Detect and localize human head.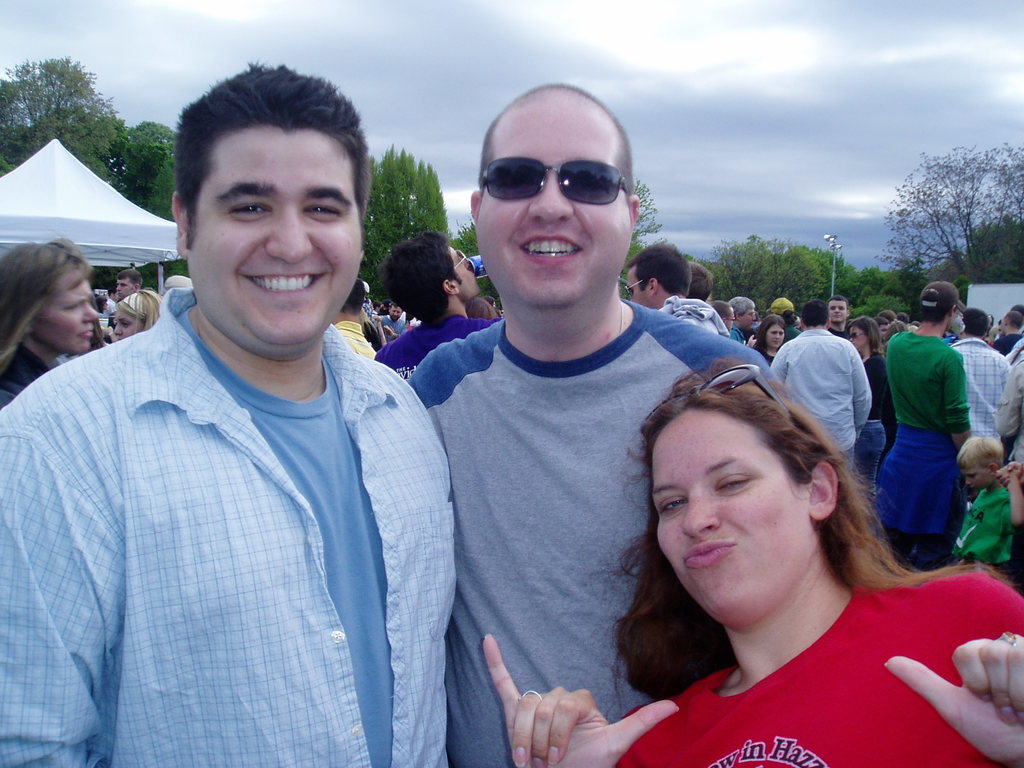
Localized at rect(468, 83, 641, 323).
